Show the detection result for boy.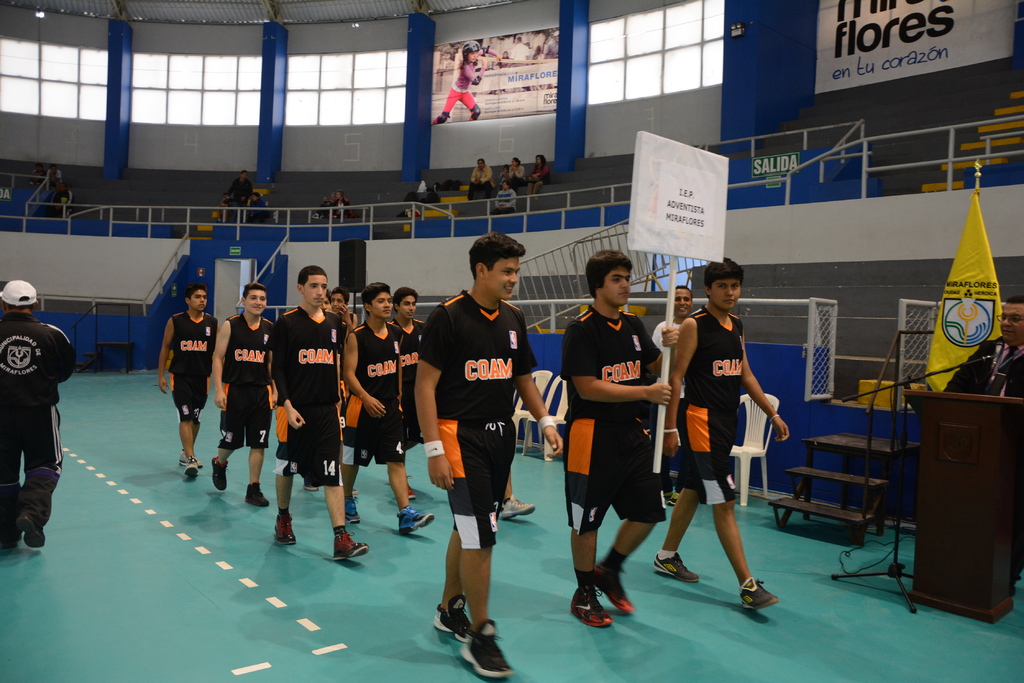
bbox=(563, 249, 678, 628).
